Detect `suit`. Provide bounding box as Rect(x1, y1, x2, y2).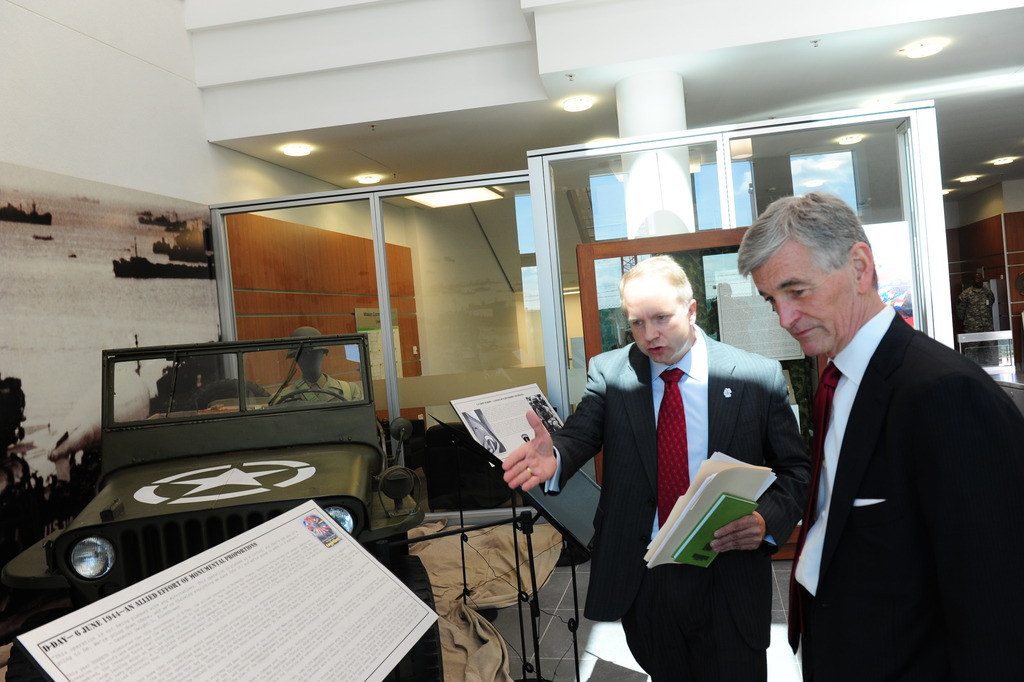
Rect(759, 214, 1012, 681).
